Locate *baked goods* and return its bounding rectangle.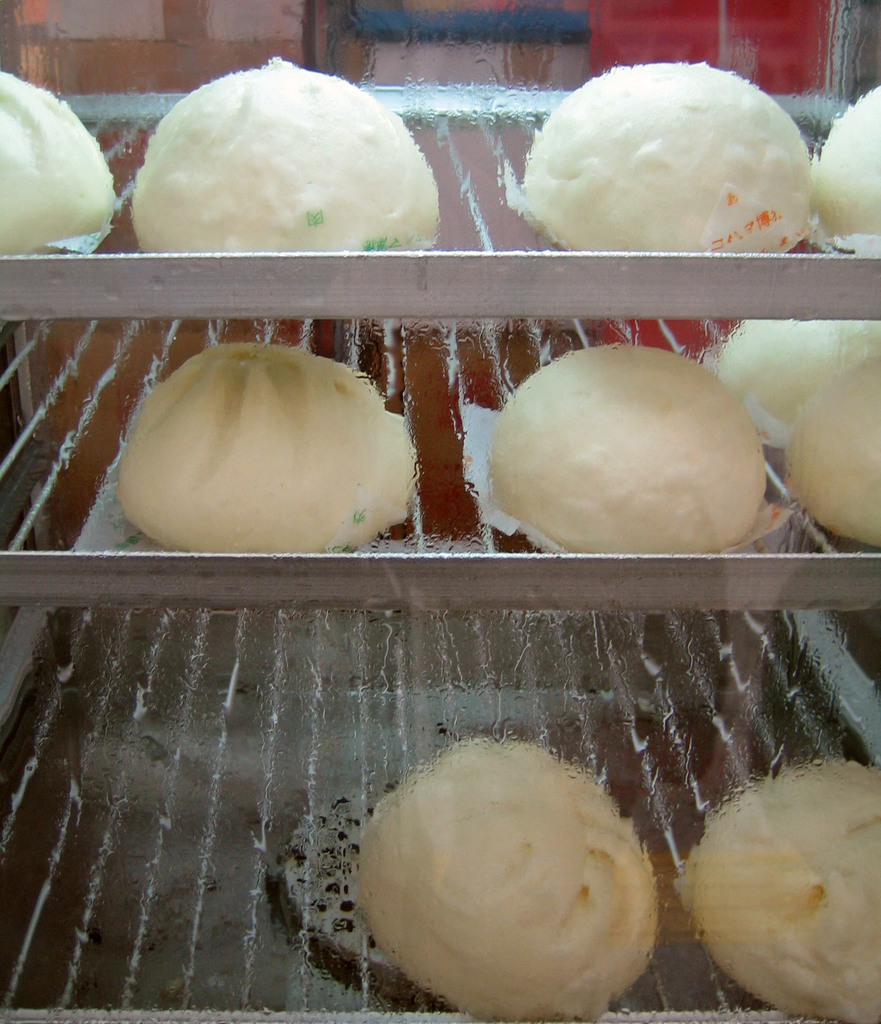
[x1=120, y1=340, x2=417, y2=552].
